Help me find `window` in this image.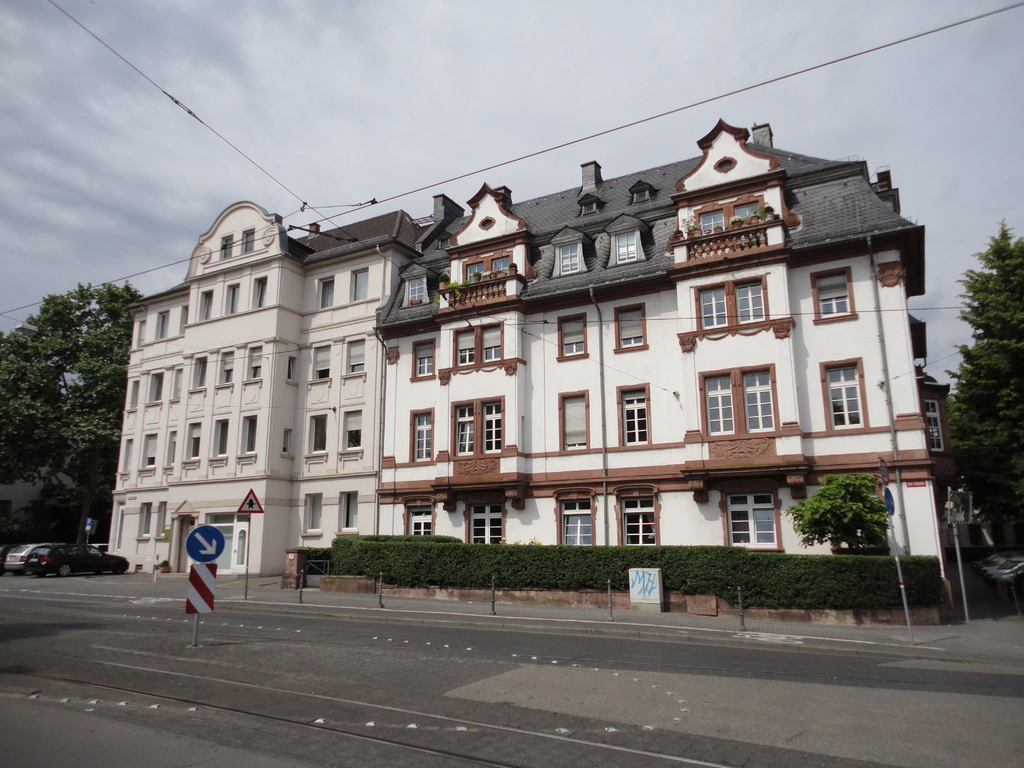
Found it: pyautogui.locateOnScreen(614, 386, 653, 455).
